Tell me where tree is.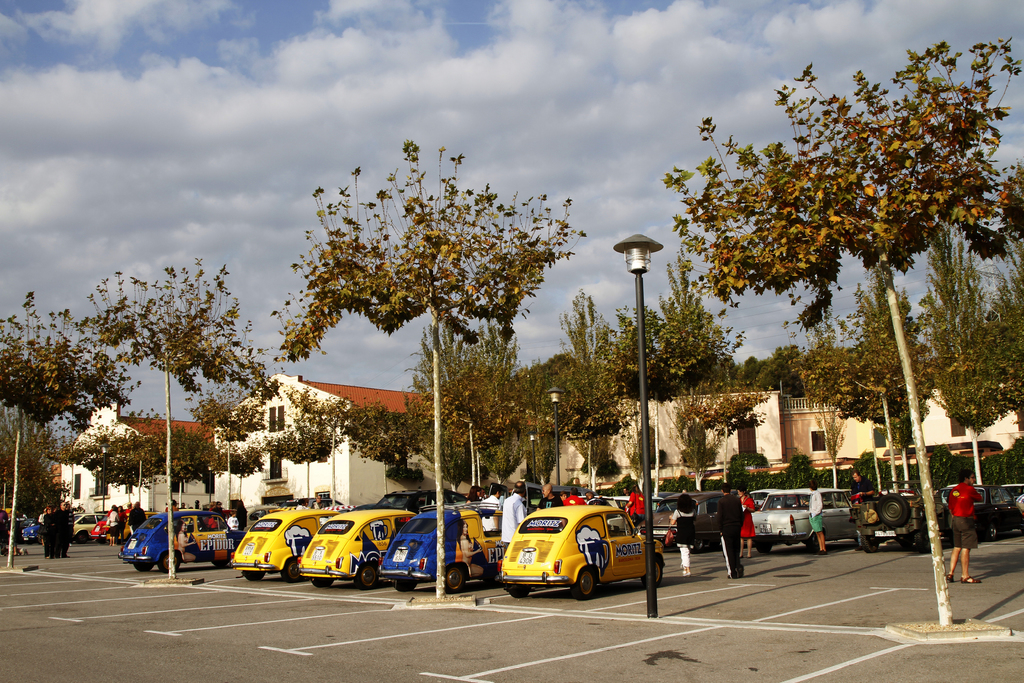
tree is at box(0, 288, 90, 577).
